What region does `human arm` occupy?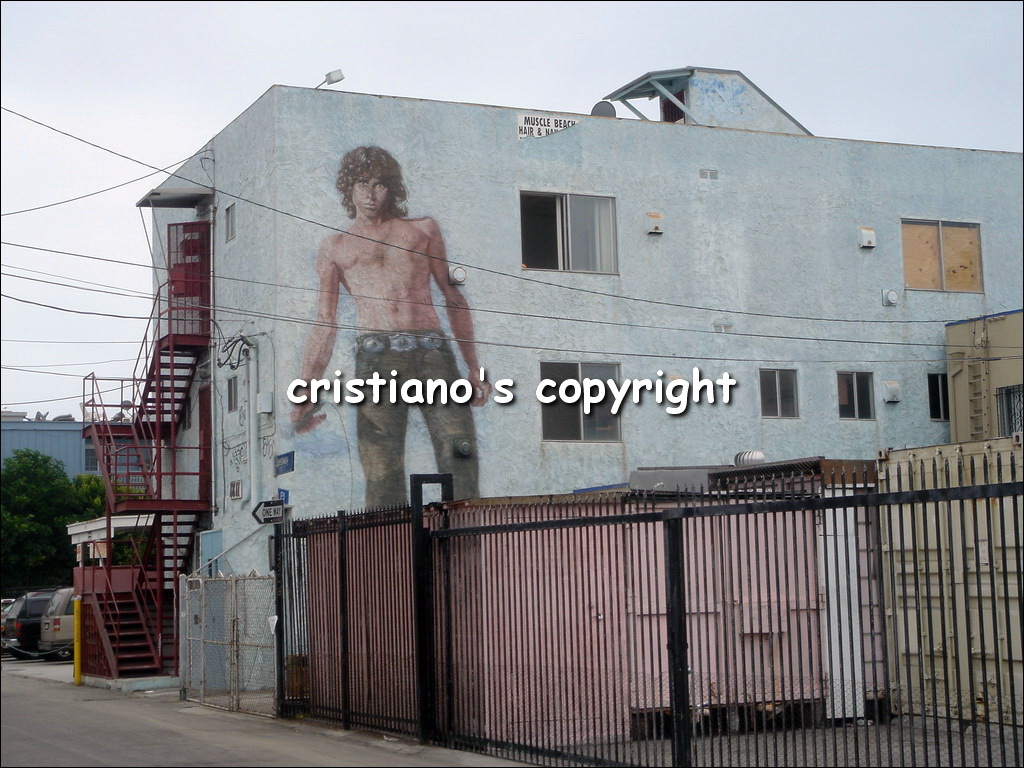
{"left": 417, "top": 210, "right": 492, "bottom": 407}.
